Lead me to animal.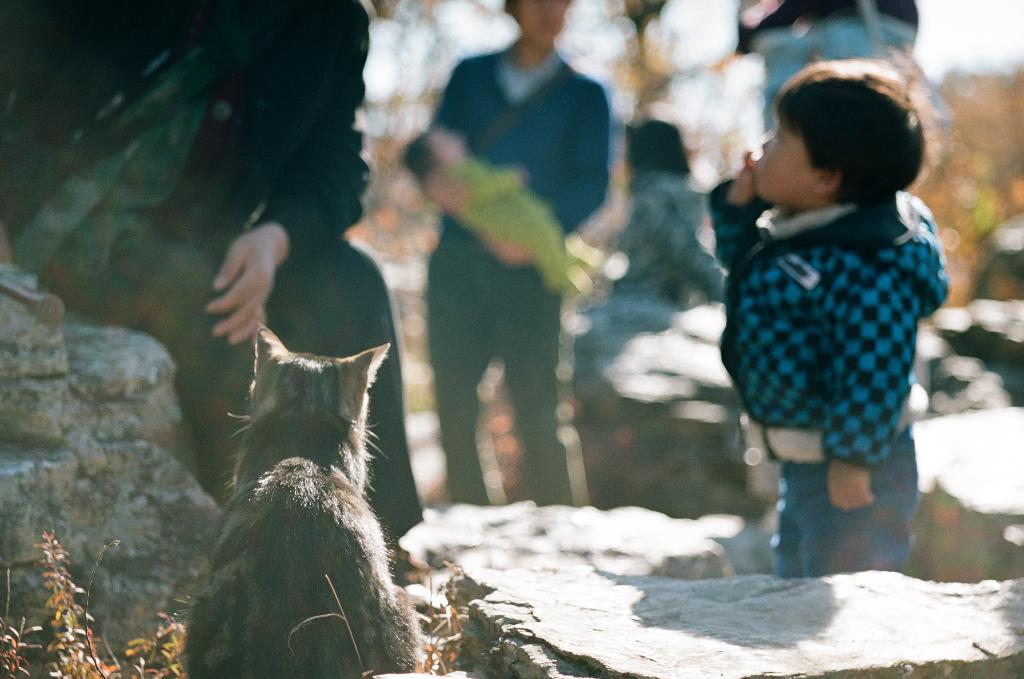
Lead to 179:327:417:678.
